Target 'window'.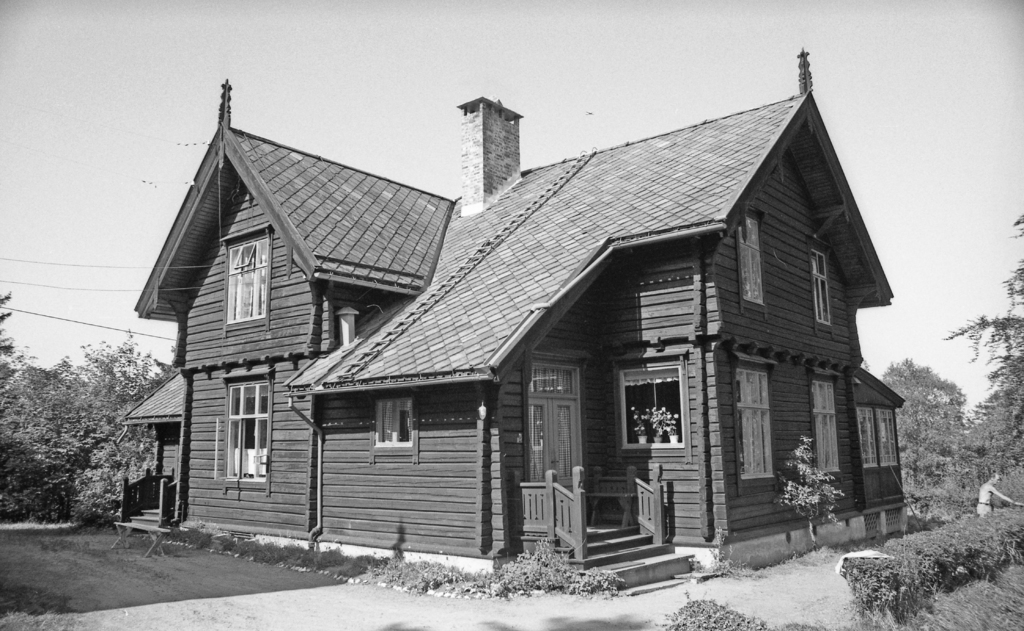
Target region: {"left": 618, "top": 366, "right": 685, "bottom": 452}.
